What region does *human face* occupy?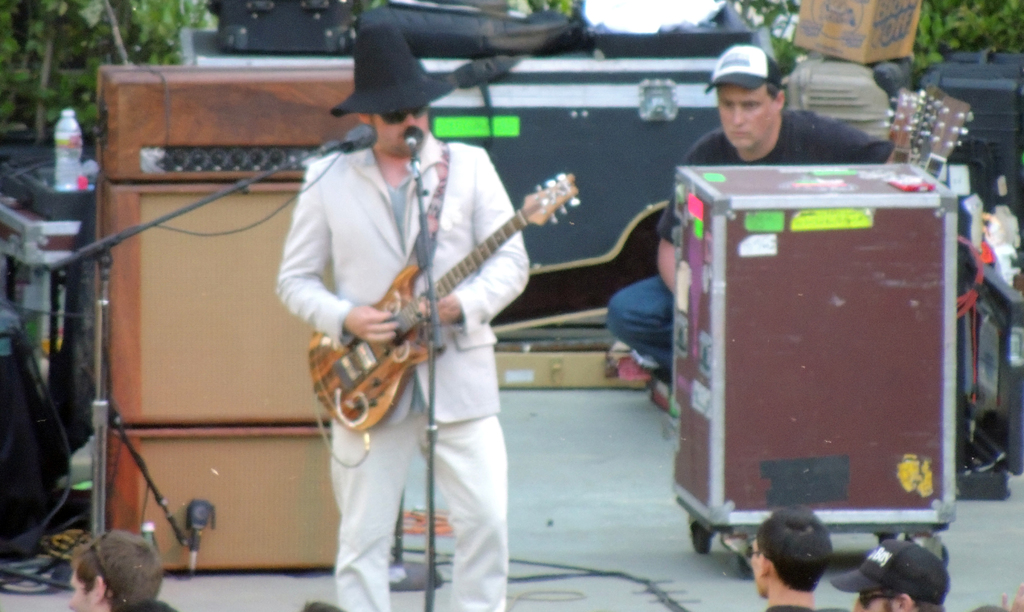
x1=748 y1=538 x2=763 y2=592.
